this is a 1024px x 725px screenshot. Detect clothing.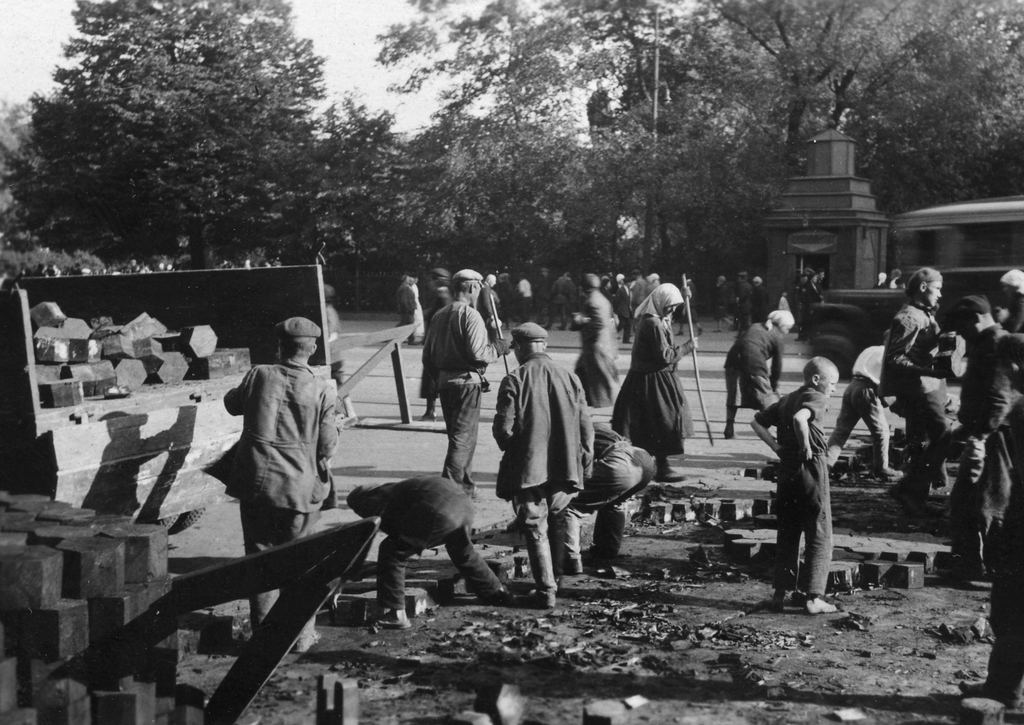
{"left": 617, "top": 275, "right": 692, "bottom": 465}.
